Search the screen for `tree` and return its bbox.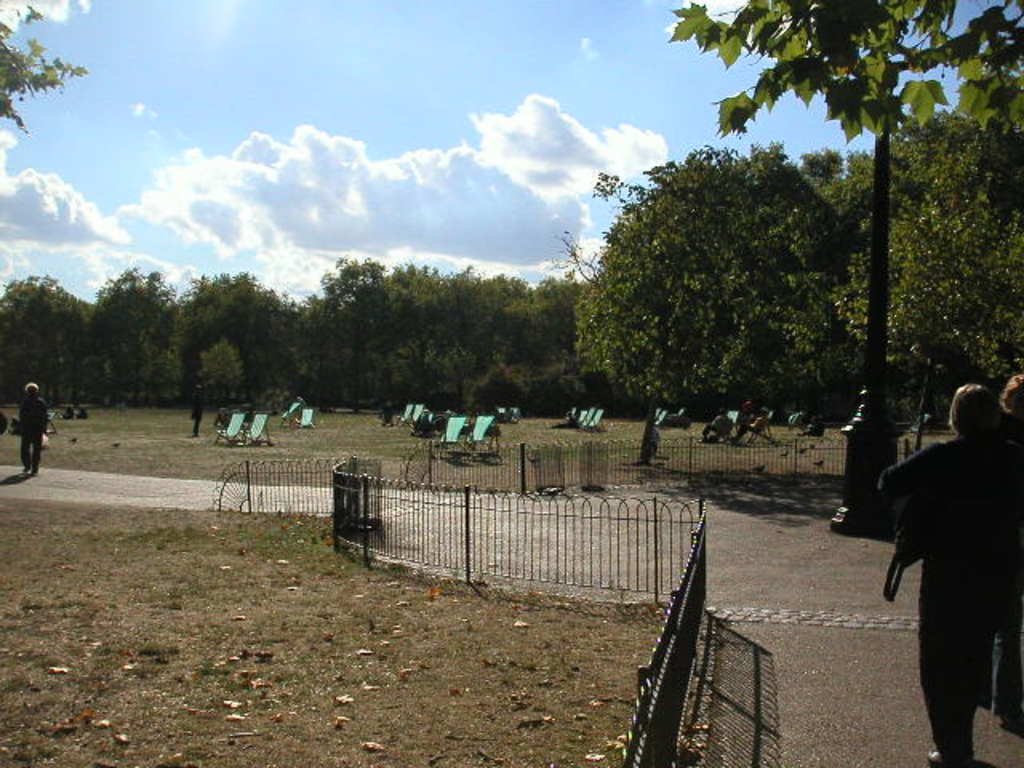
Found: bbox=[573, 139, 874, 416].
